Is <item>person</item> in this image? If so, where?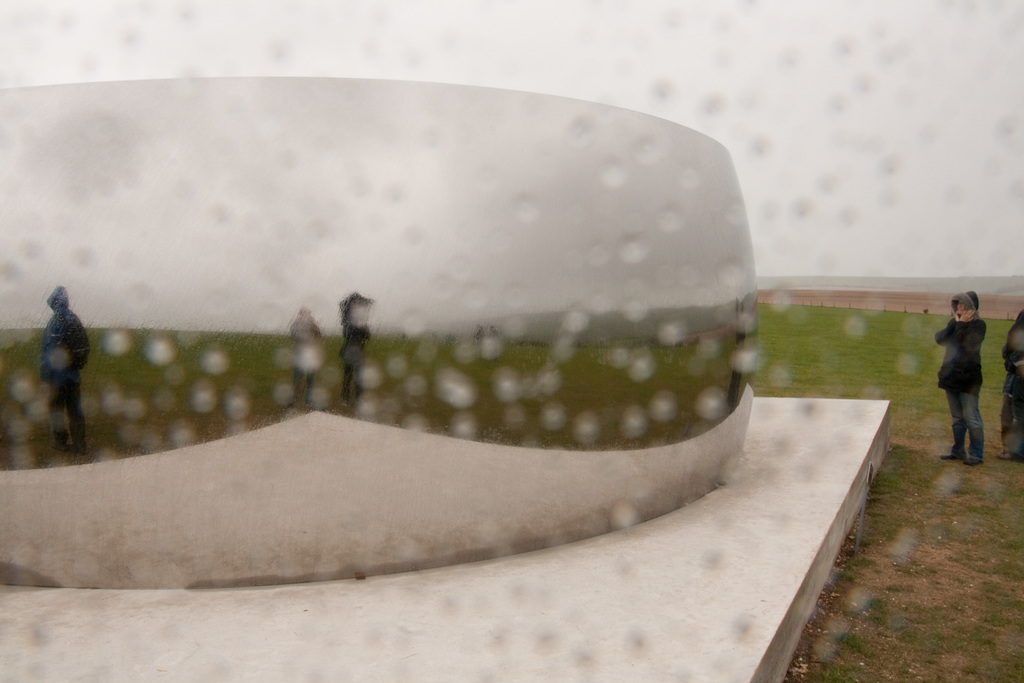
Yes, at (941,290,1007,468).
